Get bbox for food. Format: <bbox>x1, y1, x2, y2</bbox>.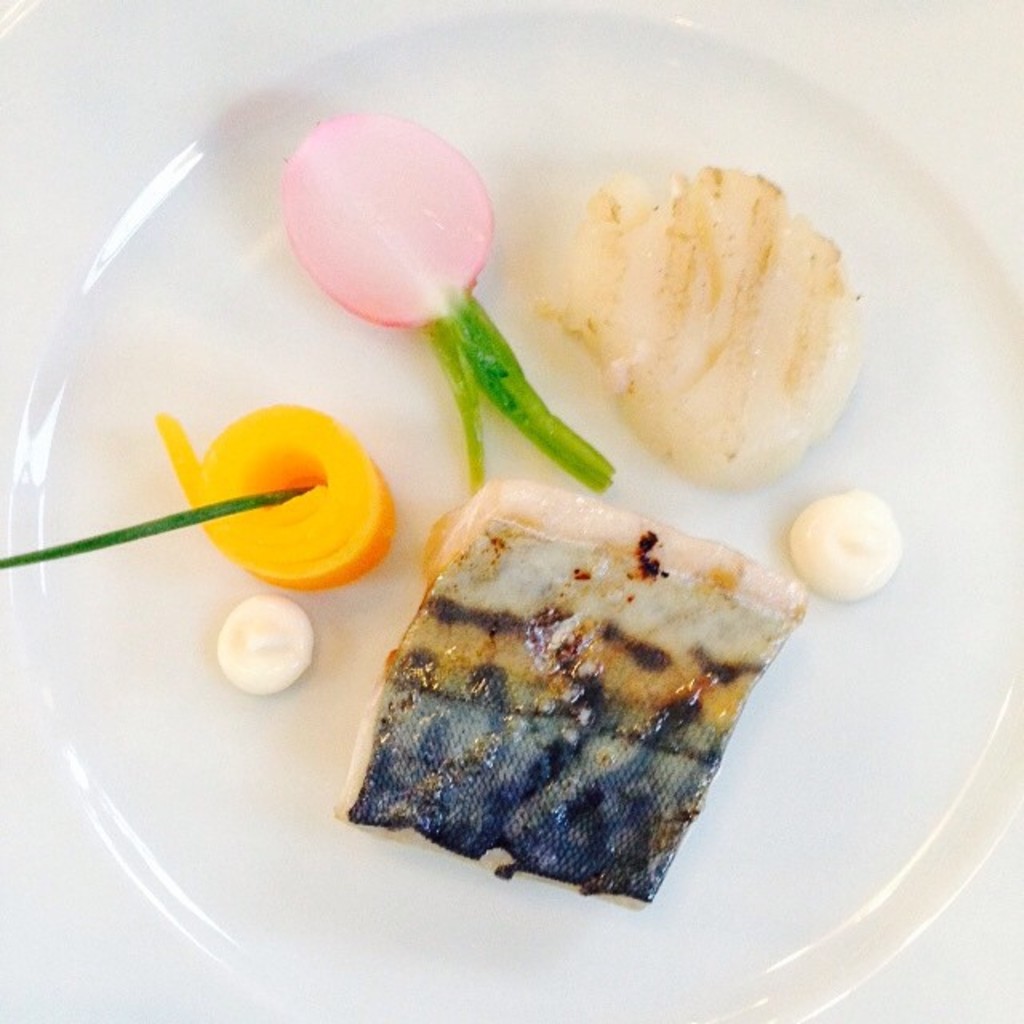
<bbox>786, 485, 899, 602</bbox>.
